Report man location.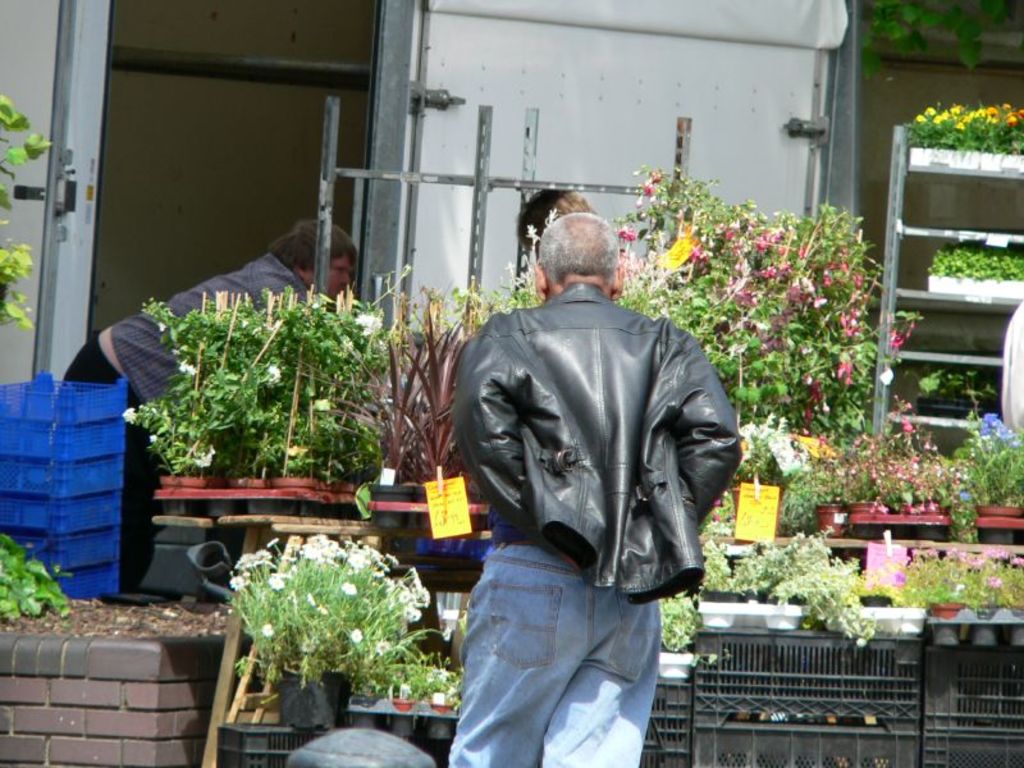
Report: region(425, 193, 748, 748).
